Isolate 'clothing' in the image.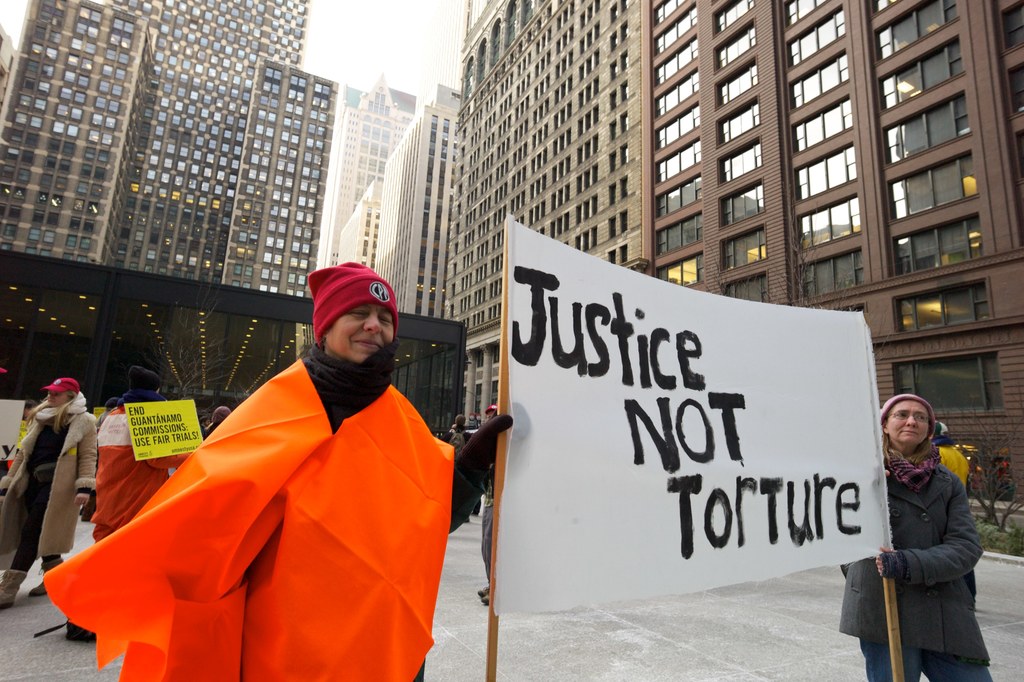
Isolated region: {"left": 207, "top": 423, "right": 218, "bottom": 433}.
